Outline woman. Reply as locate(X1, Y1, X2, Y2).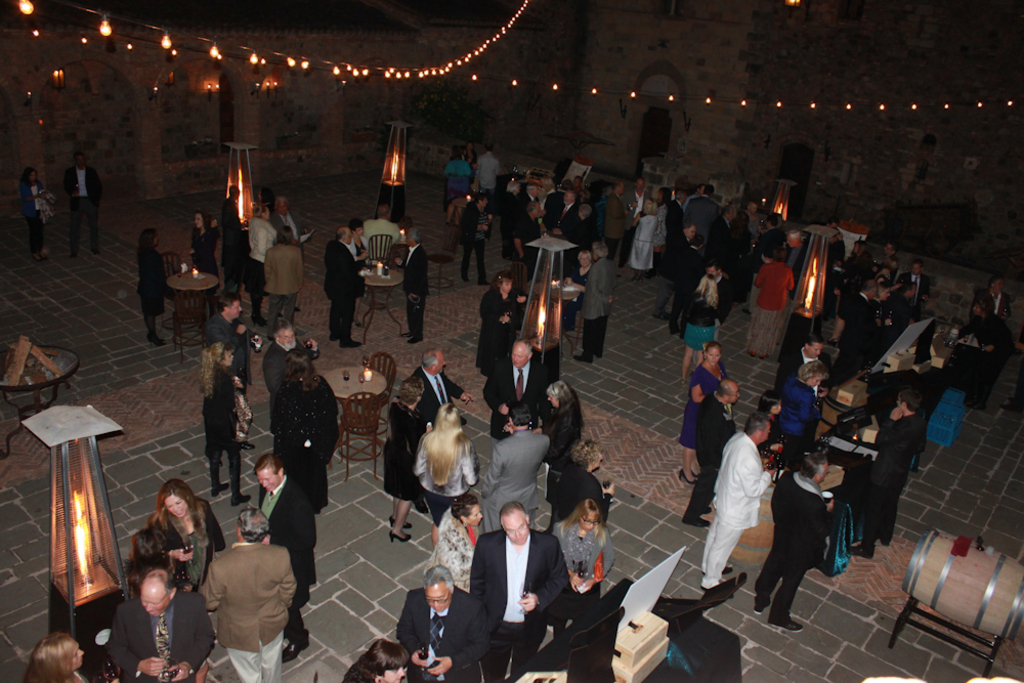
locate(674, 341, 728, 484).
